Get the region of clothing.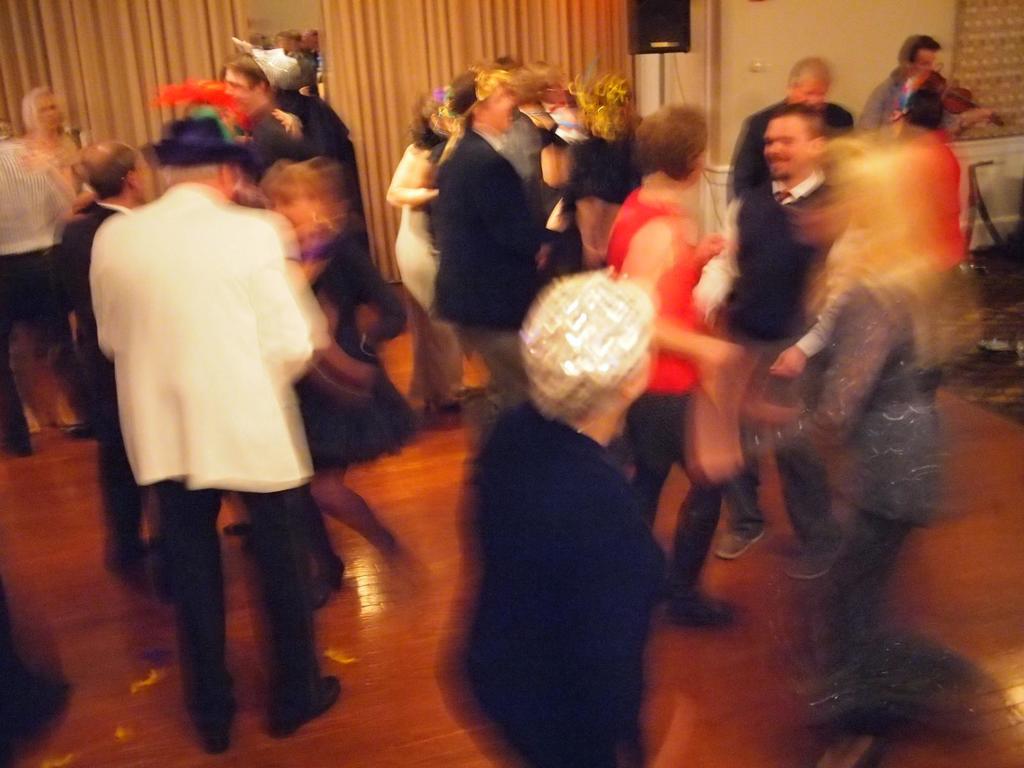
crop(52, 191, 135, 549).
